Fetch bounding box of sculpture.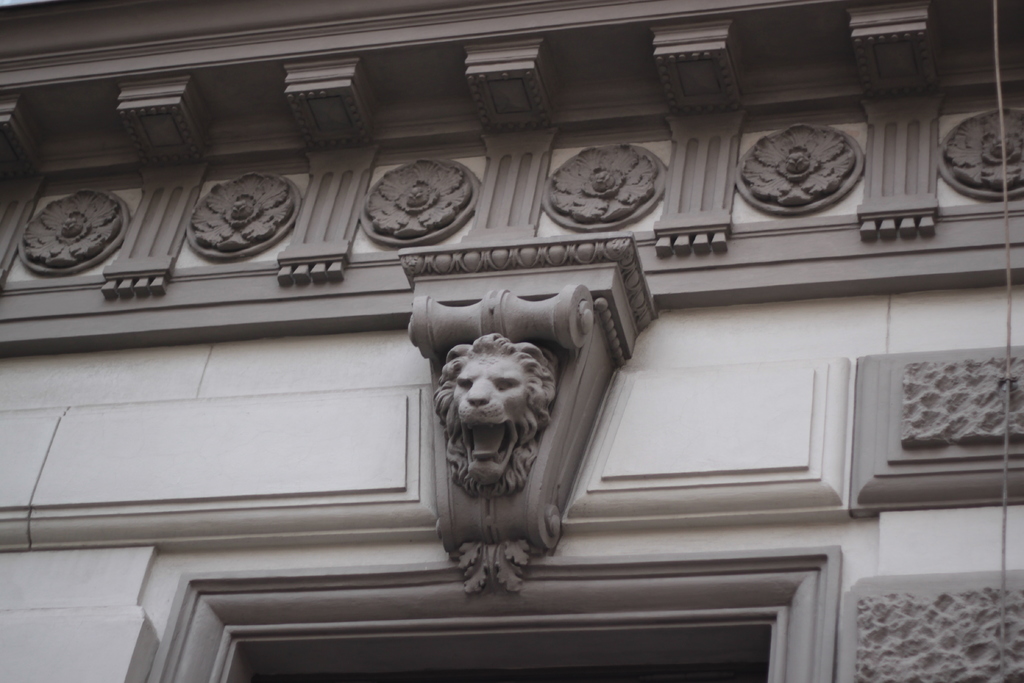
Bbox: [left=17, top=193, right=126, bottom=276].
